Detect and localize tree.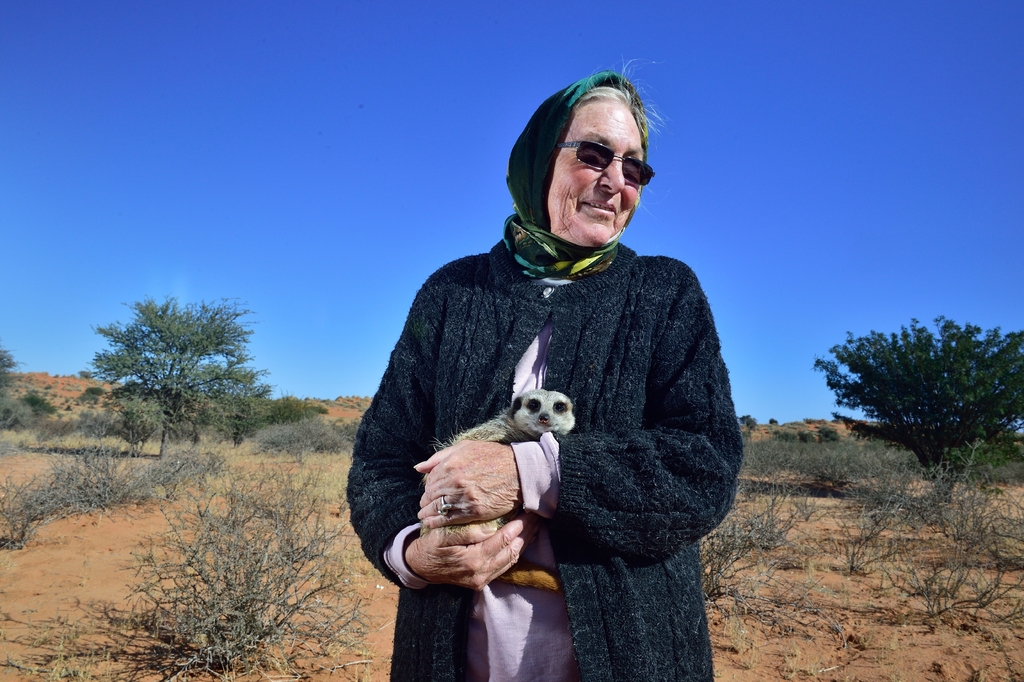
Localized at 826,310,1000,478.
